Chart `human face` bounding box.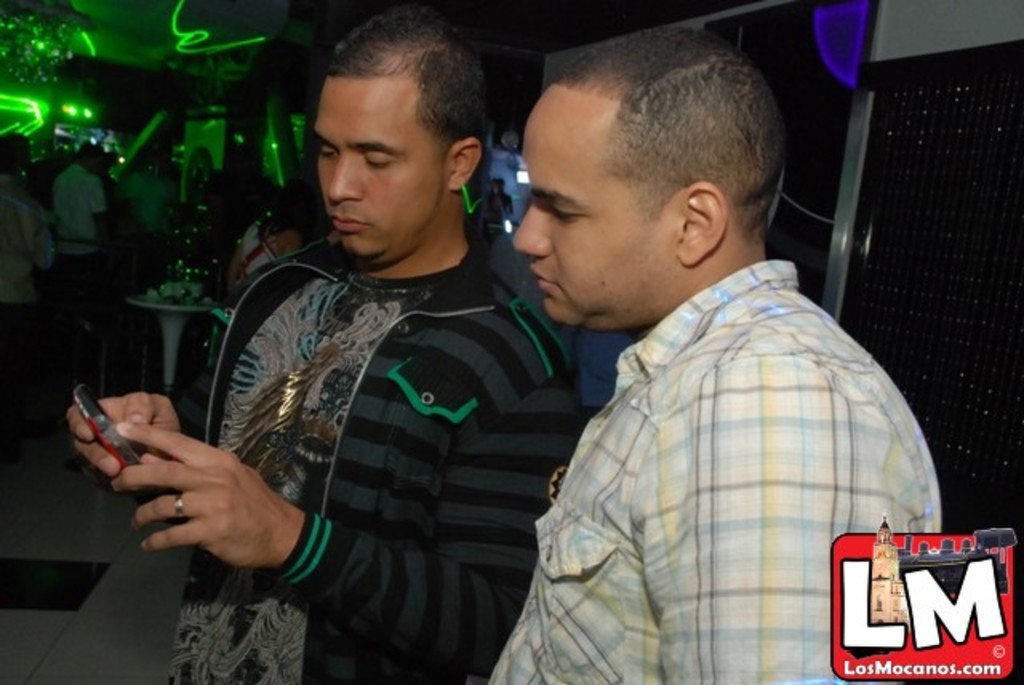
Charted: [509,85,686,333].
